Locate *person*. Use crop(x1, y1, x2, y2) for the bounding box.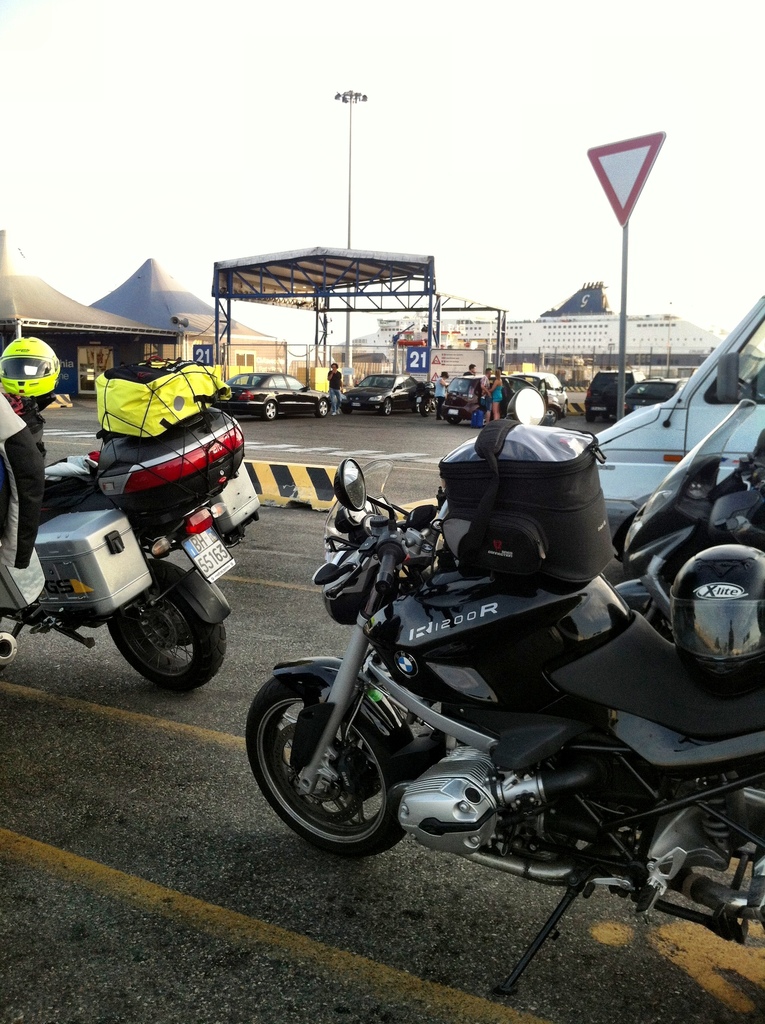
crop(460, 363, 479, 410).
